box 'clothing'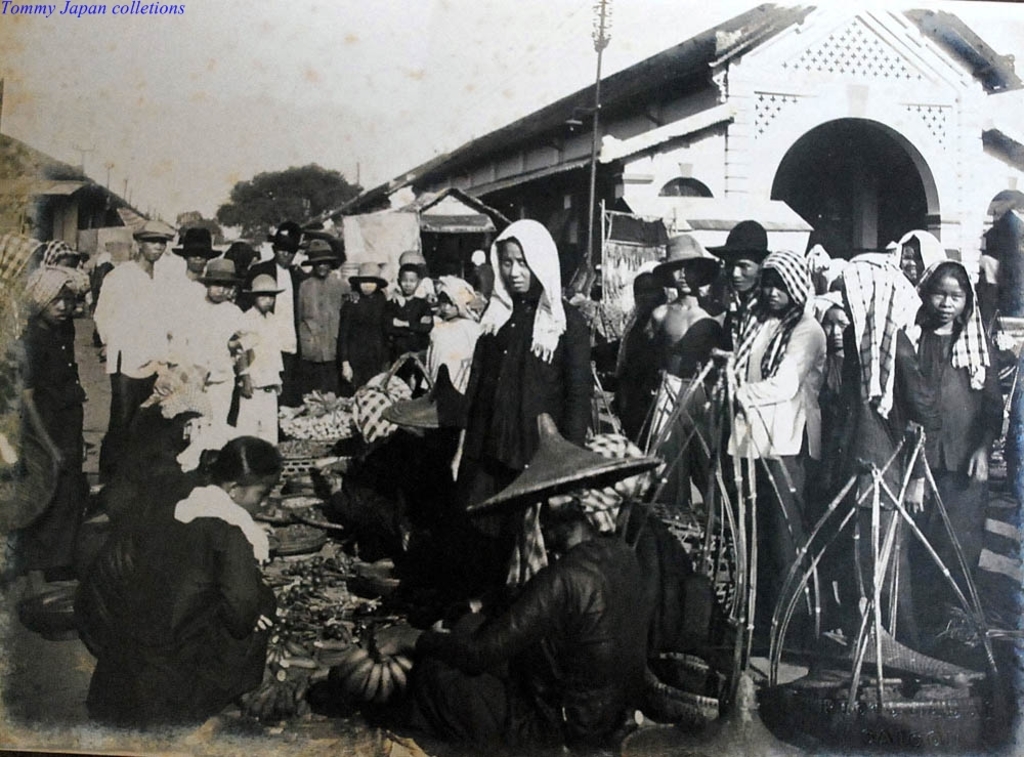
<bbox>344, 290, 402, 410</bbox>
